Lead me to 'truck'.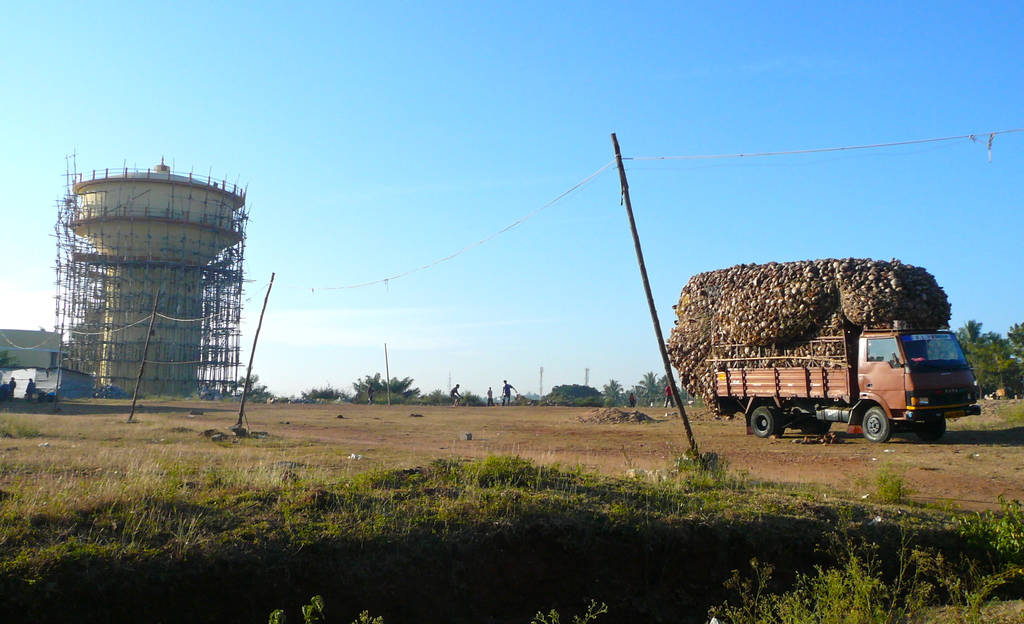
Lead to [left=705, top=324, right=982, bottom=445].
